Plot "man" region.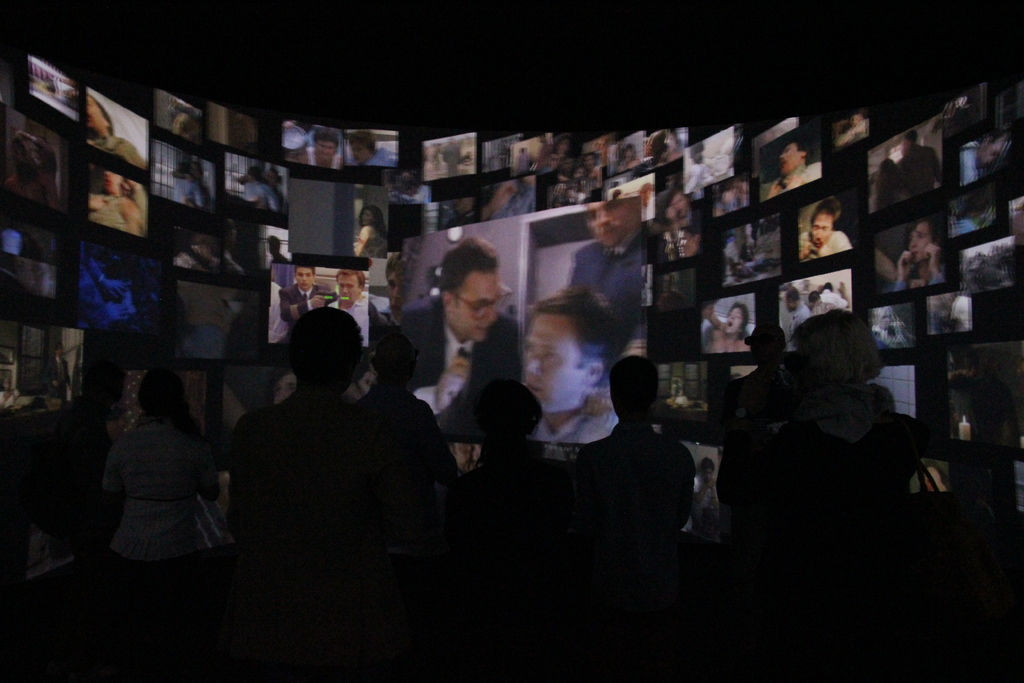
Plotted at <bbox>403, 239, 527, 443</bbox>.
